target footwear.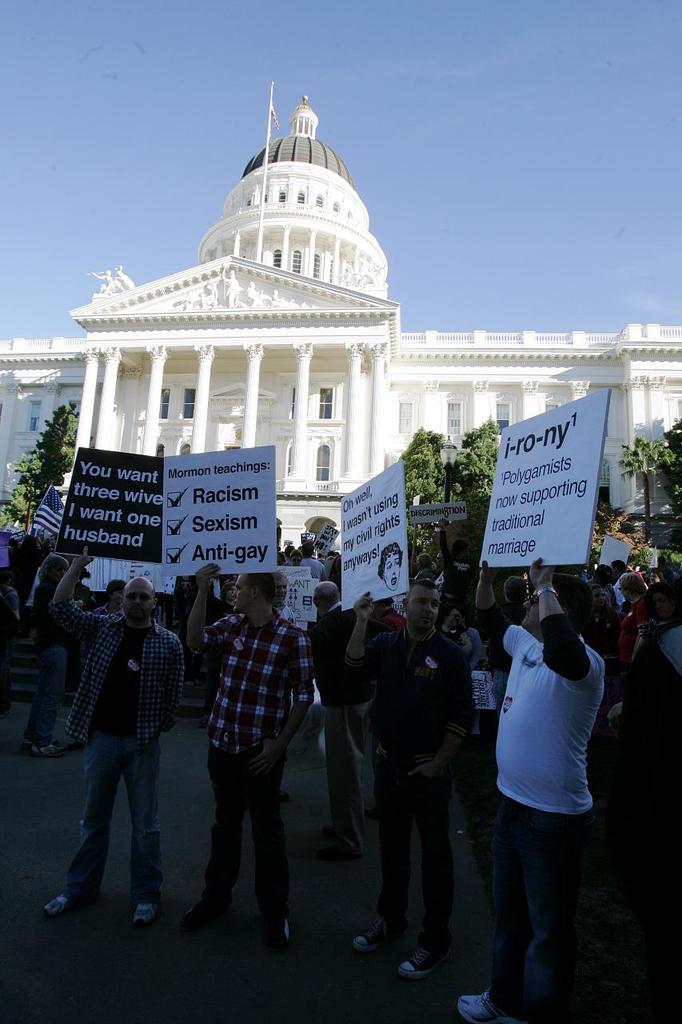
Target region: 133:904:158:930.
